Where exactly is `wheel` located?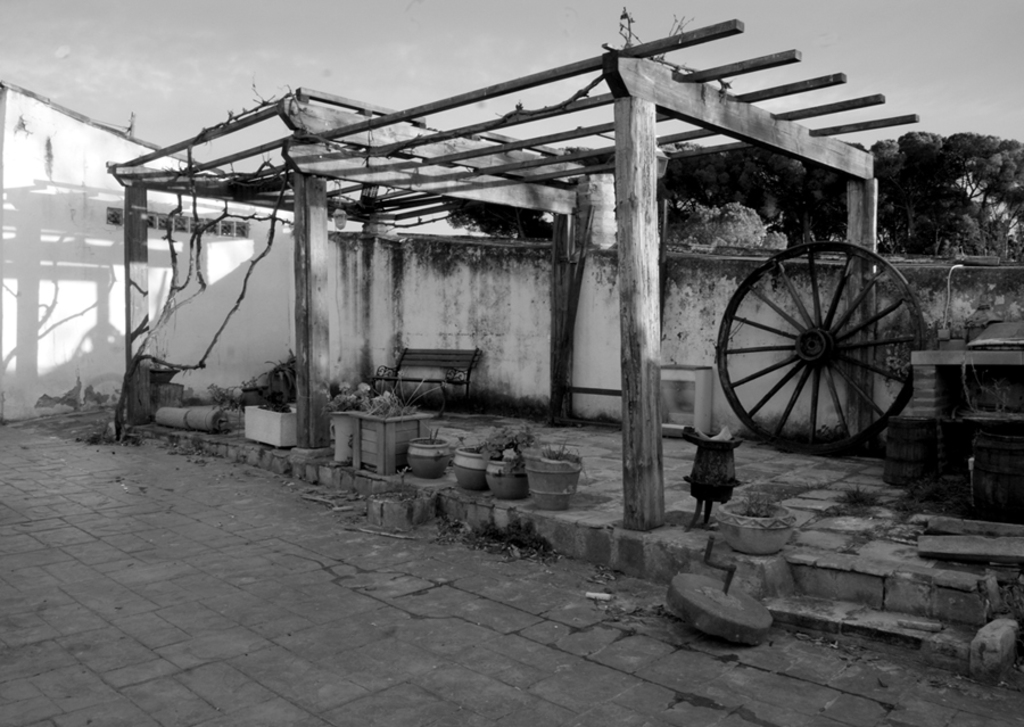
Its bounding box is 712, 236, 930, 449.
